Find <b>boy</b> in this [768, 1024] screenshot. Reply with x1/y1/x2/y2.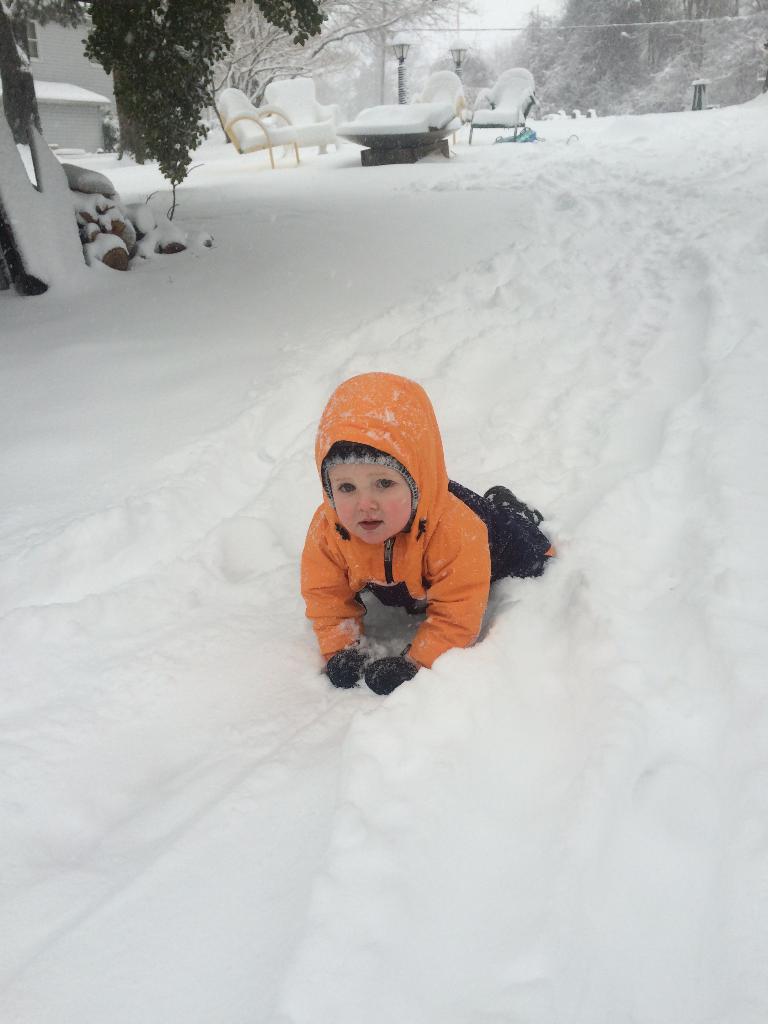
273/389/544/710.
